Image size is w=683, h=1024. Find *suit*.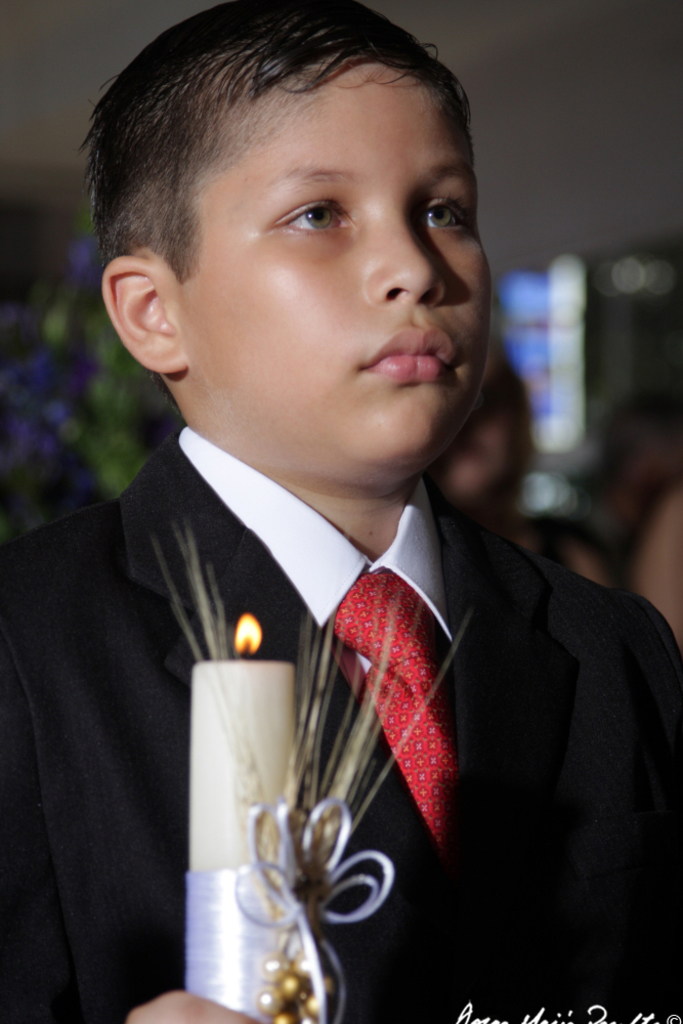
<bbox>78, 272, 657, 1017</bbox>.
